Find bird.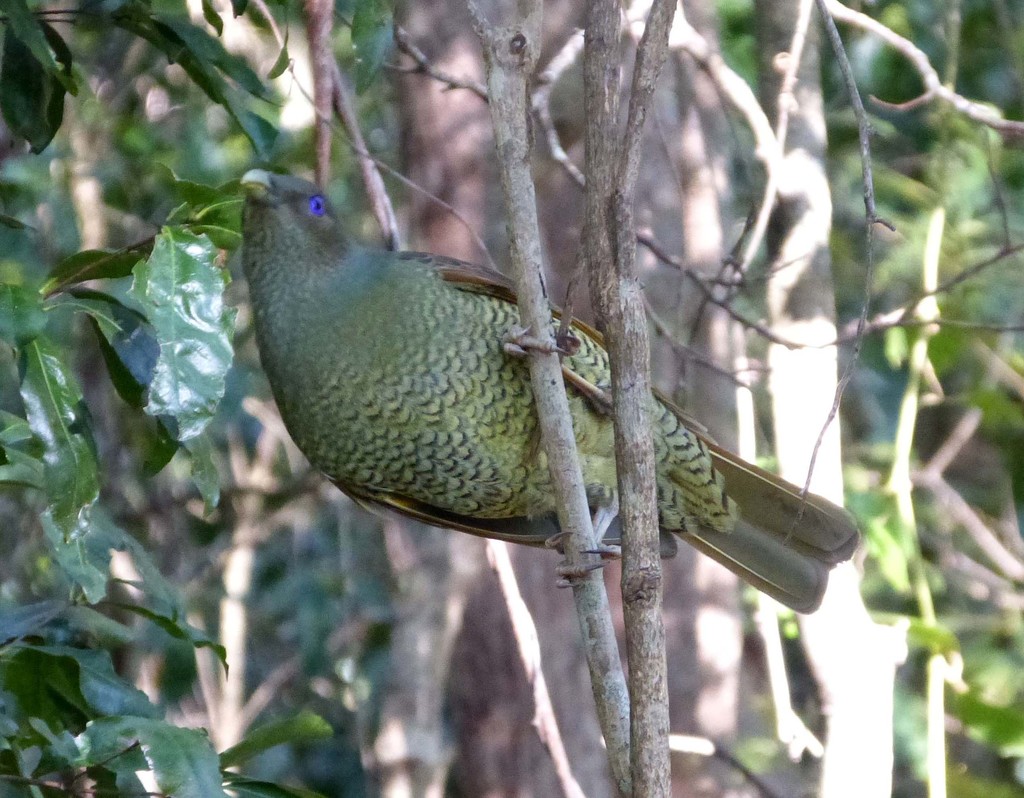
<box>214,186,782,562</box>.
